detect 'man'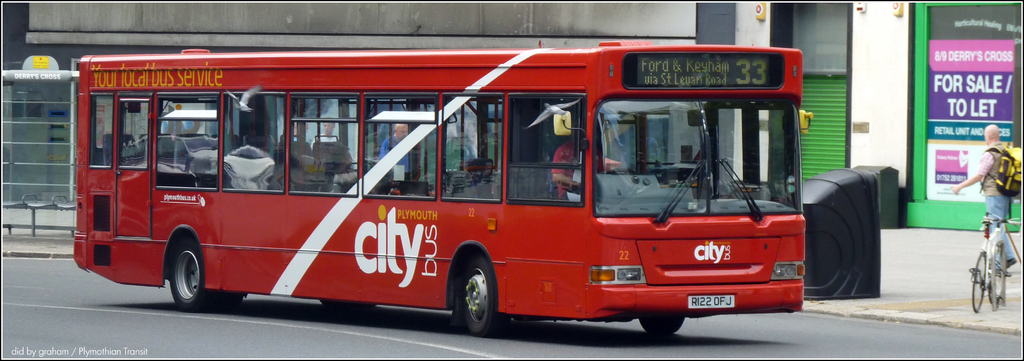
947, 124, 1021, 275
